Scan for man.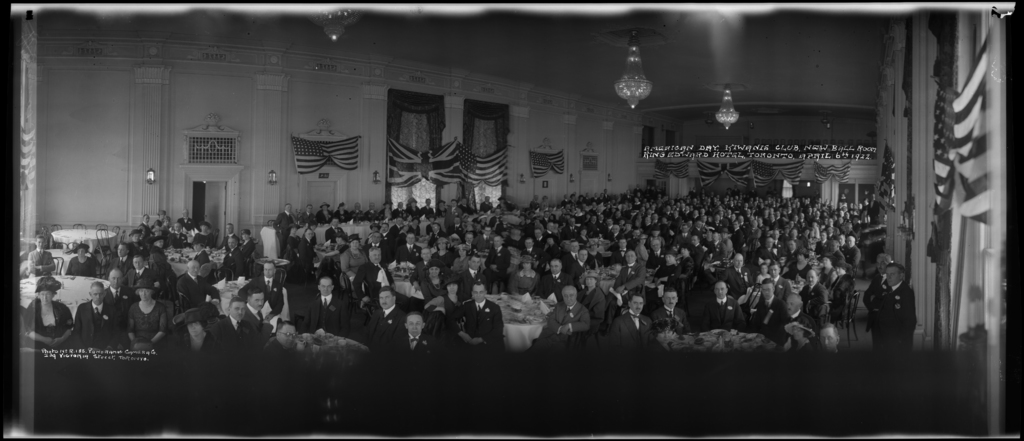
Scan result: [824,225,837,241].
